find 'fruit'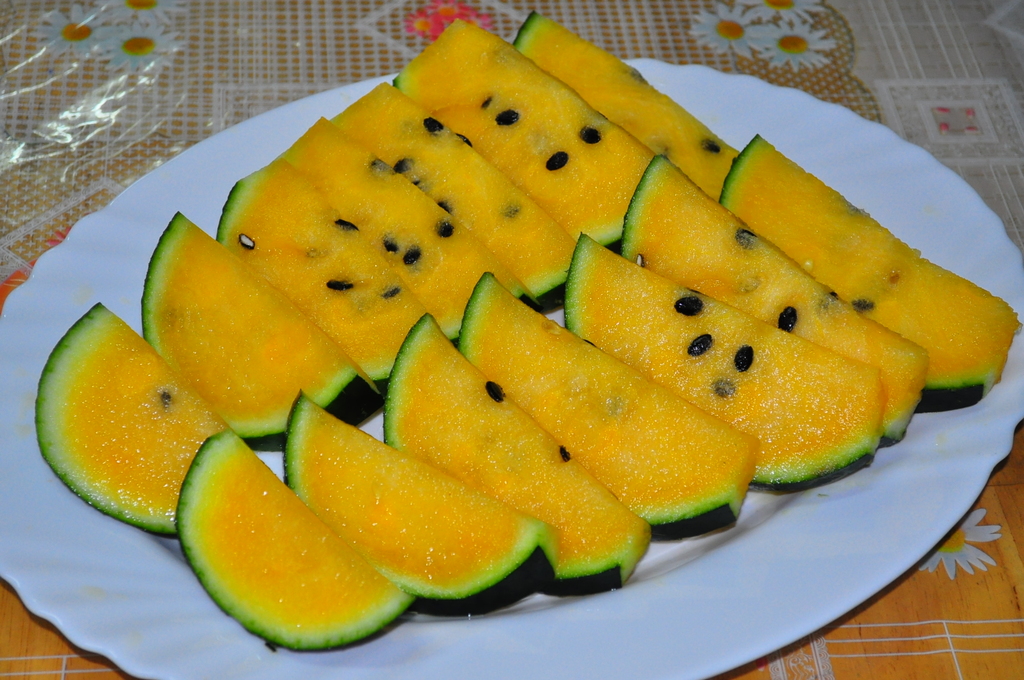
region(264, 114, 540, 343)
